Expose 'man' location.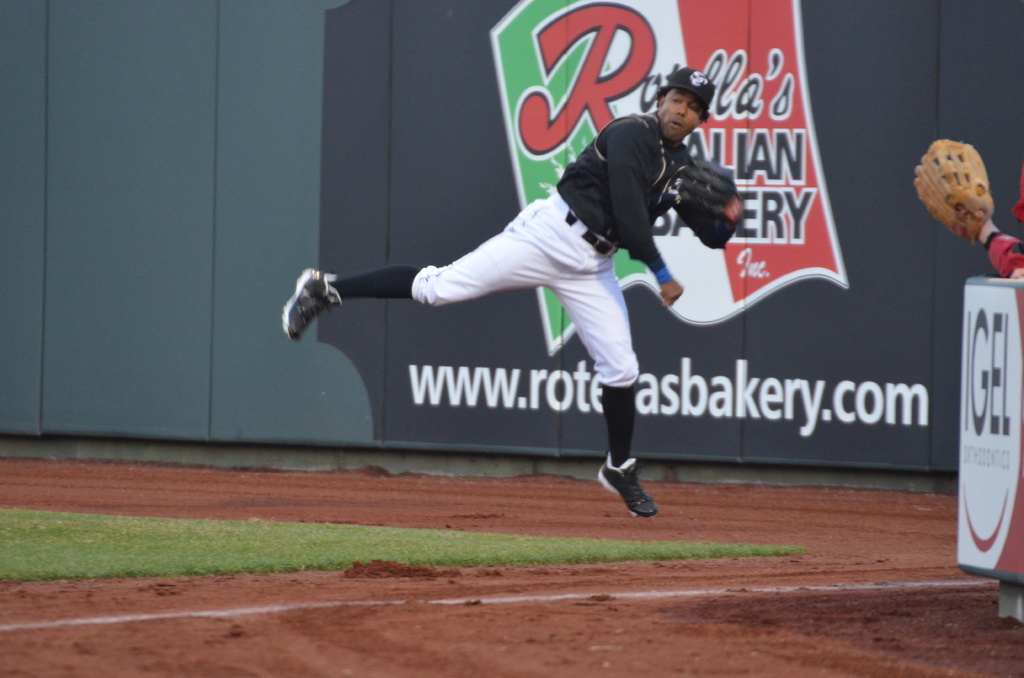
Exposed at pyautogui.locateOnScreen(281, 65, 753, 518).
